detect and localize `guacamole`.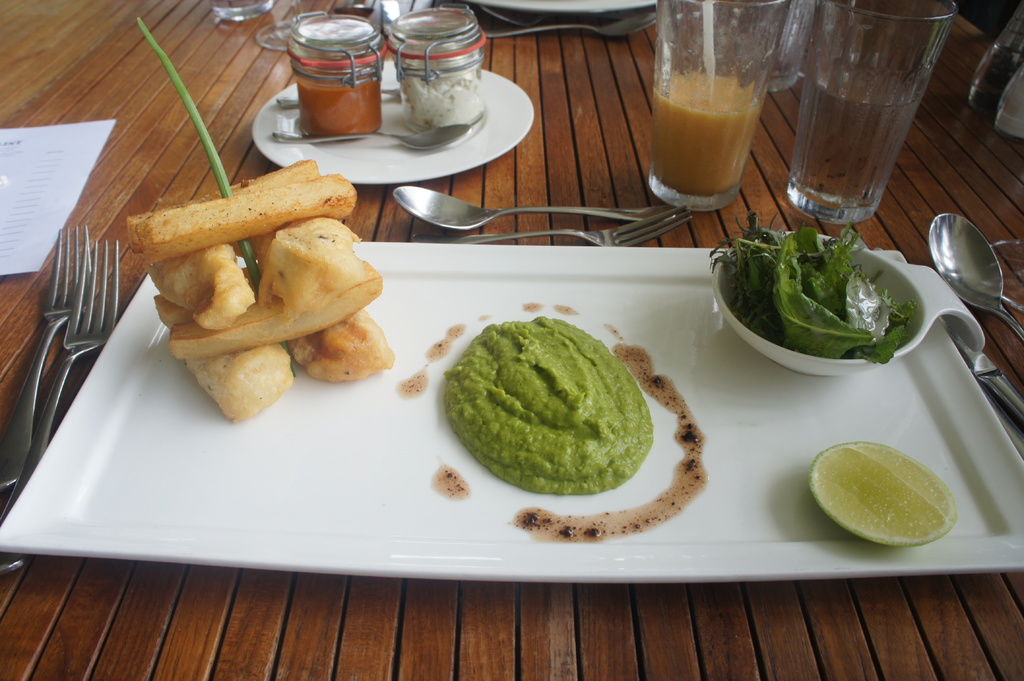
Localized at left=438, top=311, right=653, bottom=497.
